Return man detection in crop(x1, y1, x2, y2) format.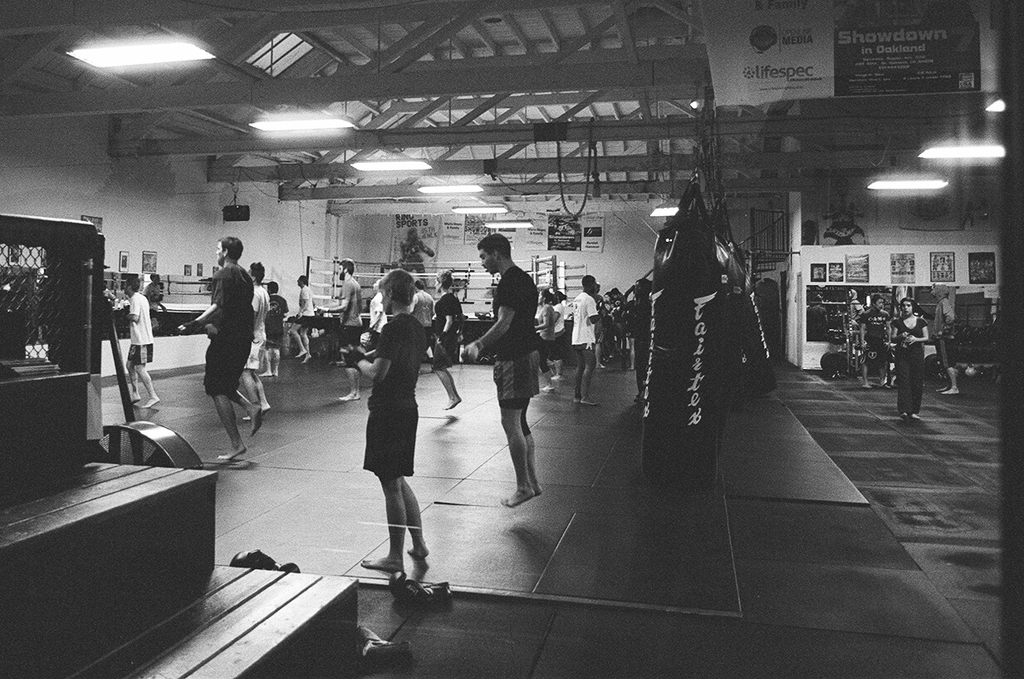
crop(313, 259, 362, 401).
